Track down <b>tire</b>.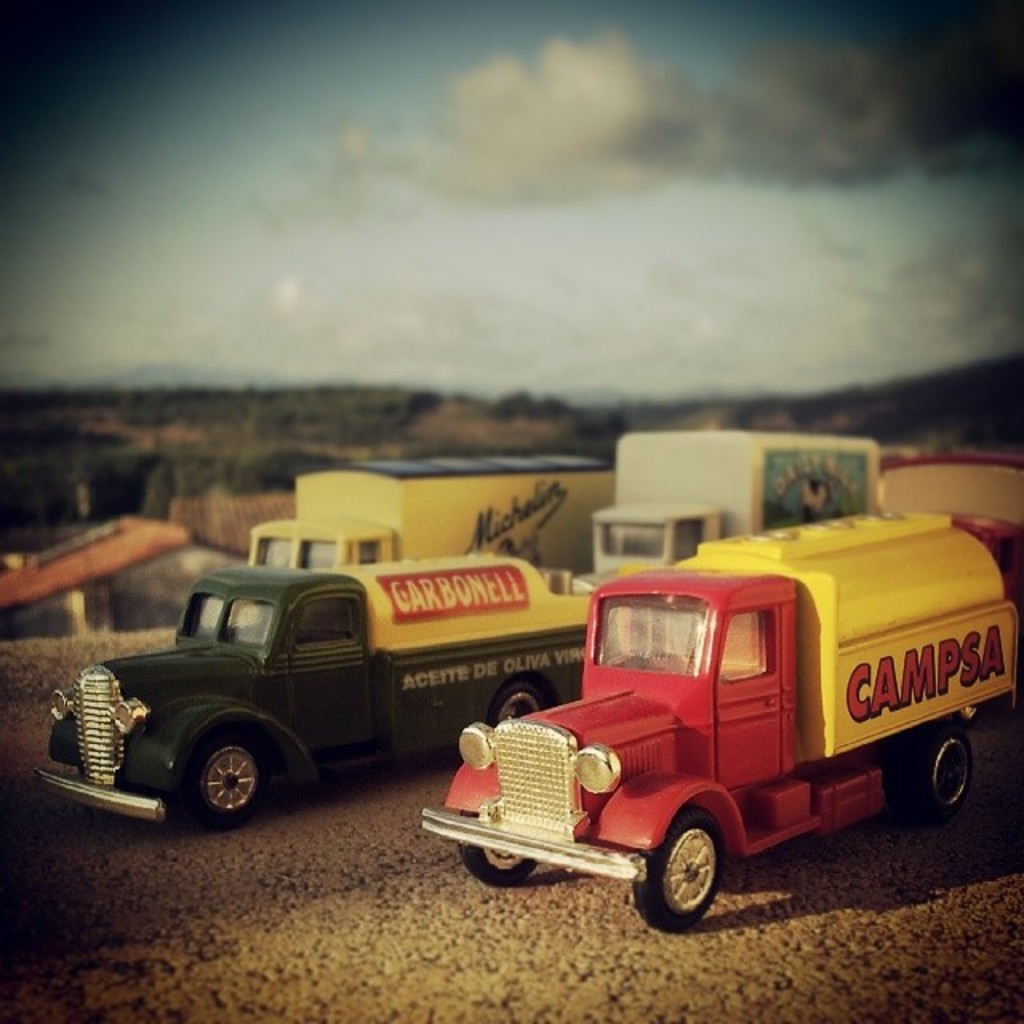
Tracked to <bbox>922, 733, 976, 816</bbox>.
